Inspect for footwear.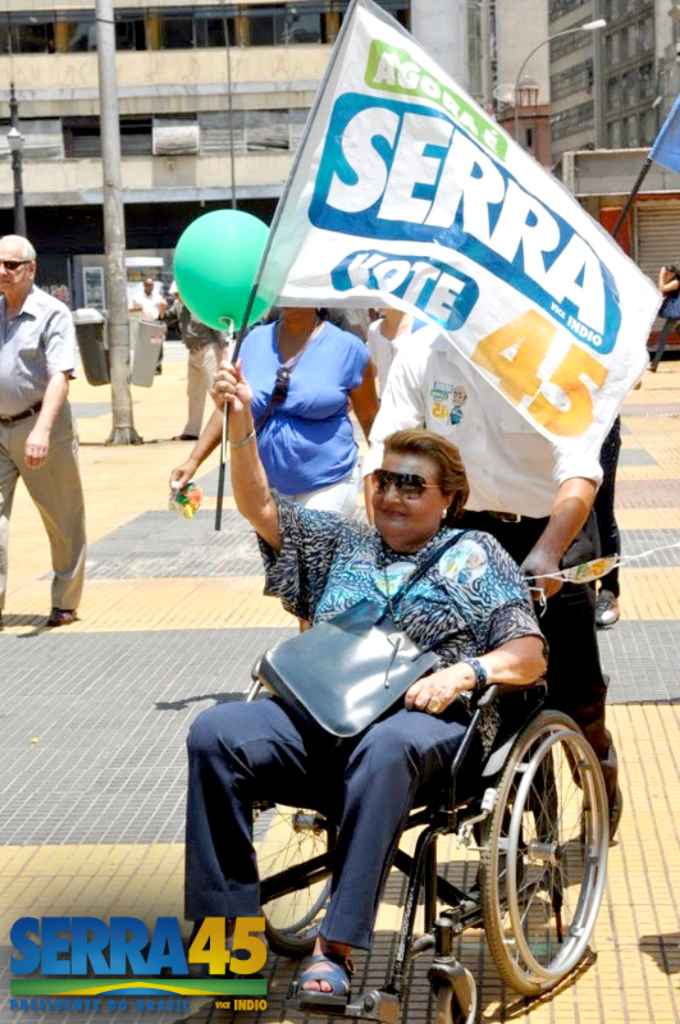
Inspection: region(592, 588, 626, 628).
